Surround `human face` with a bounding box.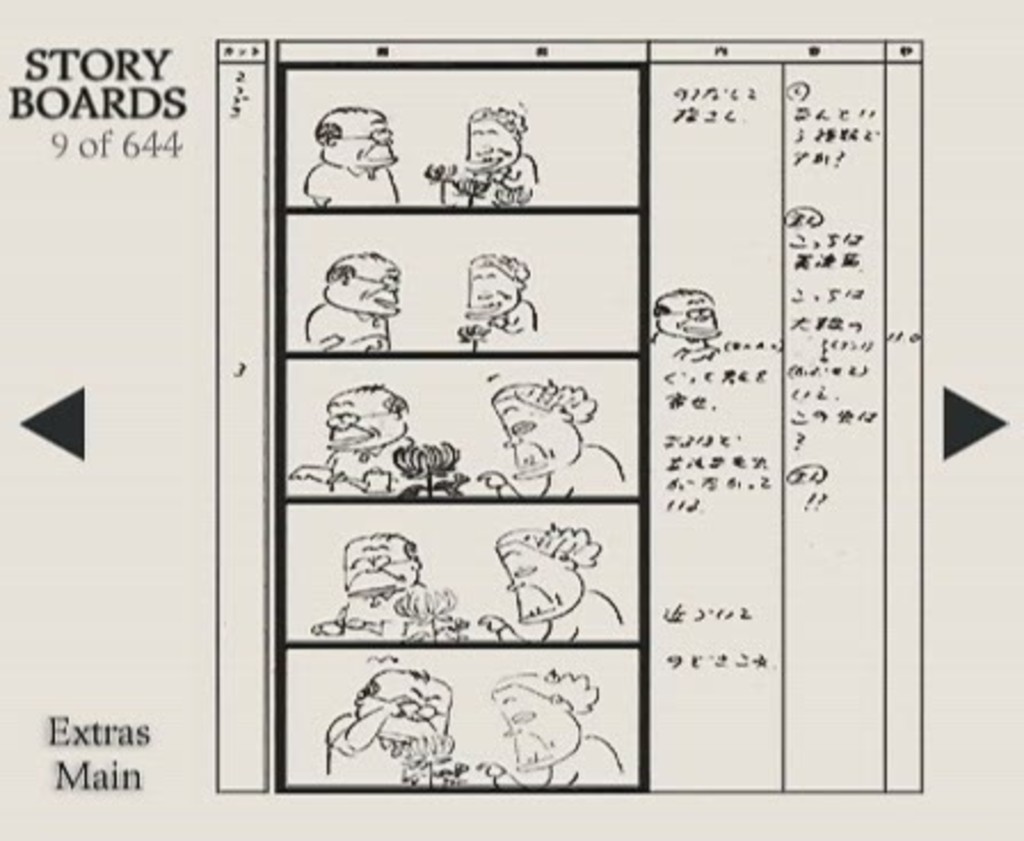
501:411:562:478.
